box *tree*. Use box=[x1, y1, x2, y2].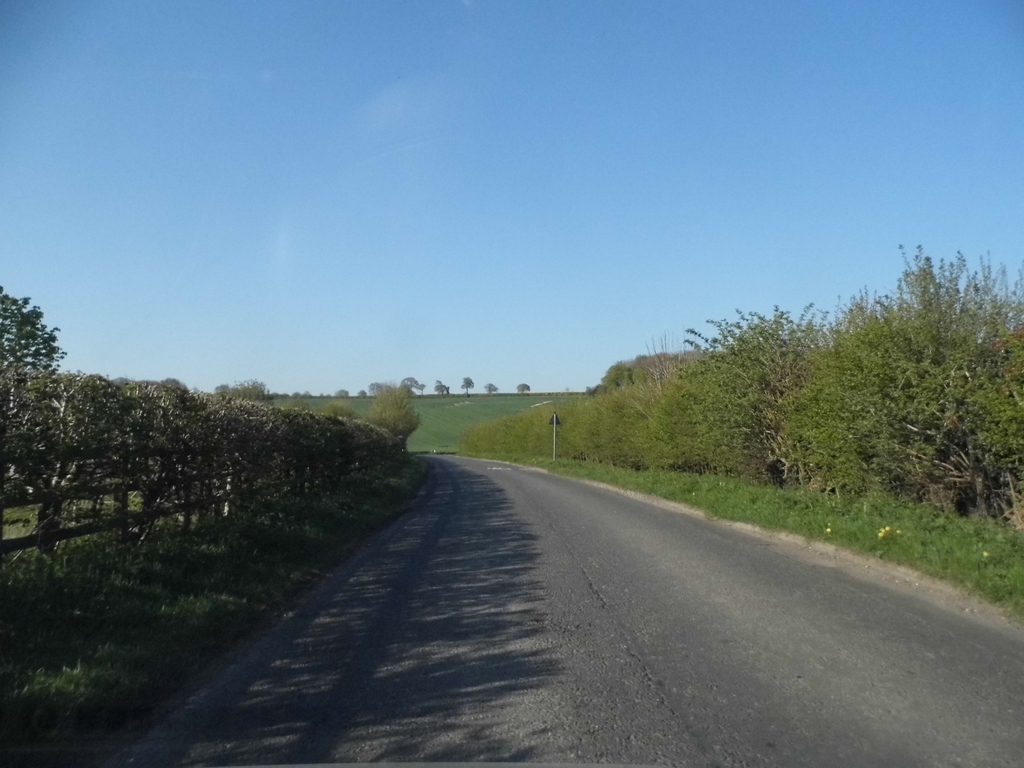
box=[461, 374, 477, 393].
